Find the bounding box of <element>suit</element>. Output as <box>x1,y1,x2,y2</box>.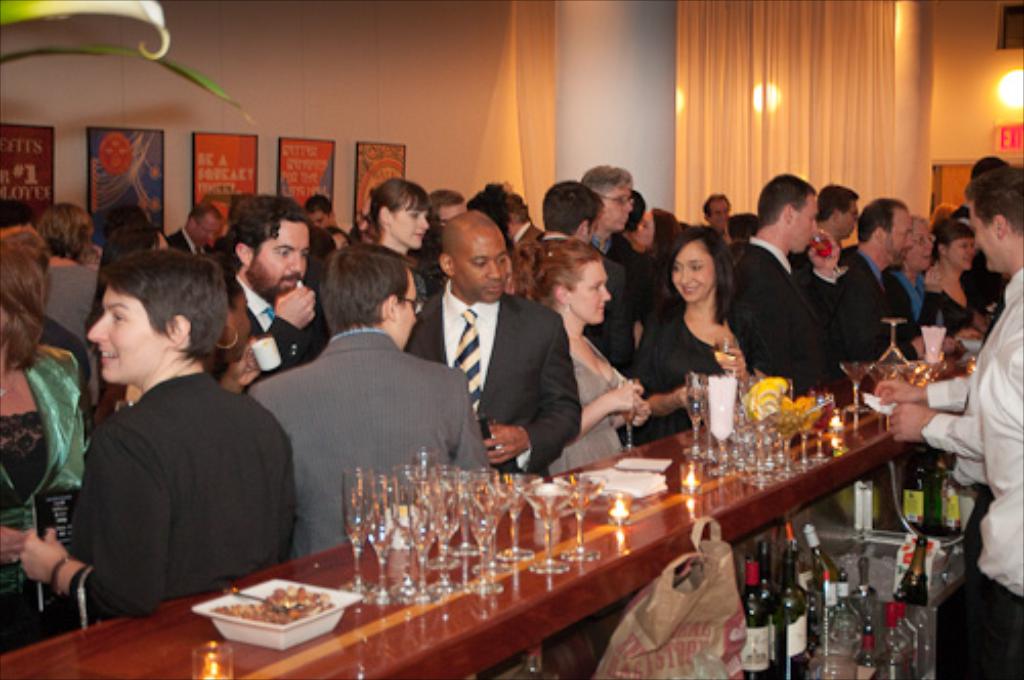
<box>512,233,643,383</box>.
